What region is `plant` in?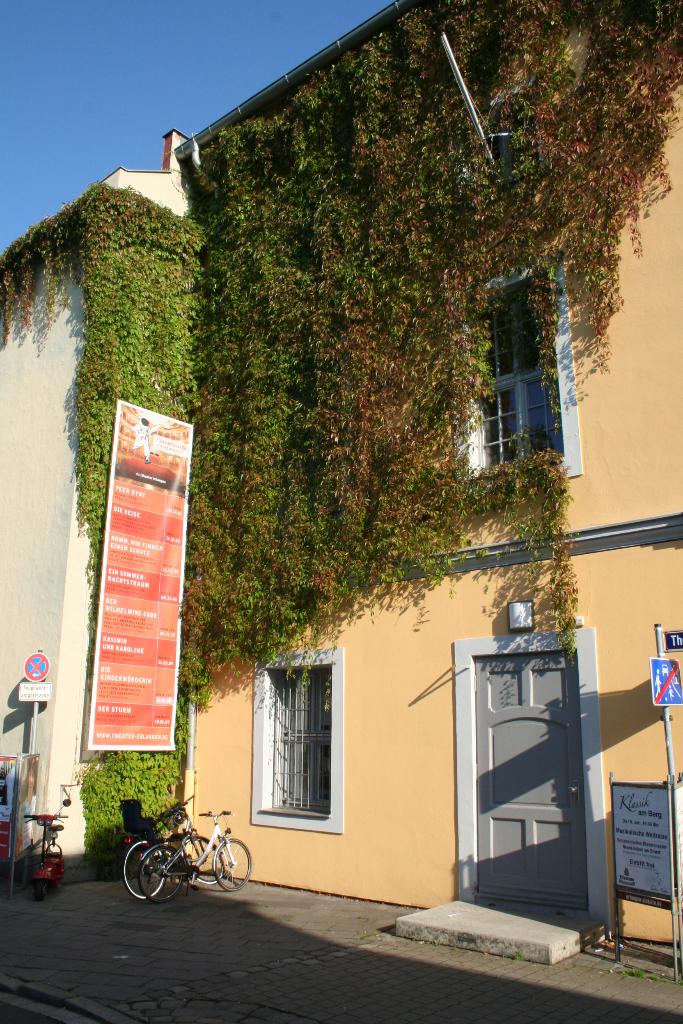
425/938/439/947.
